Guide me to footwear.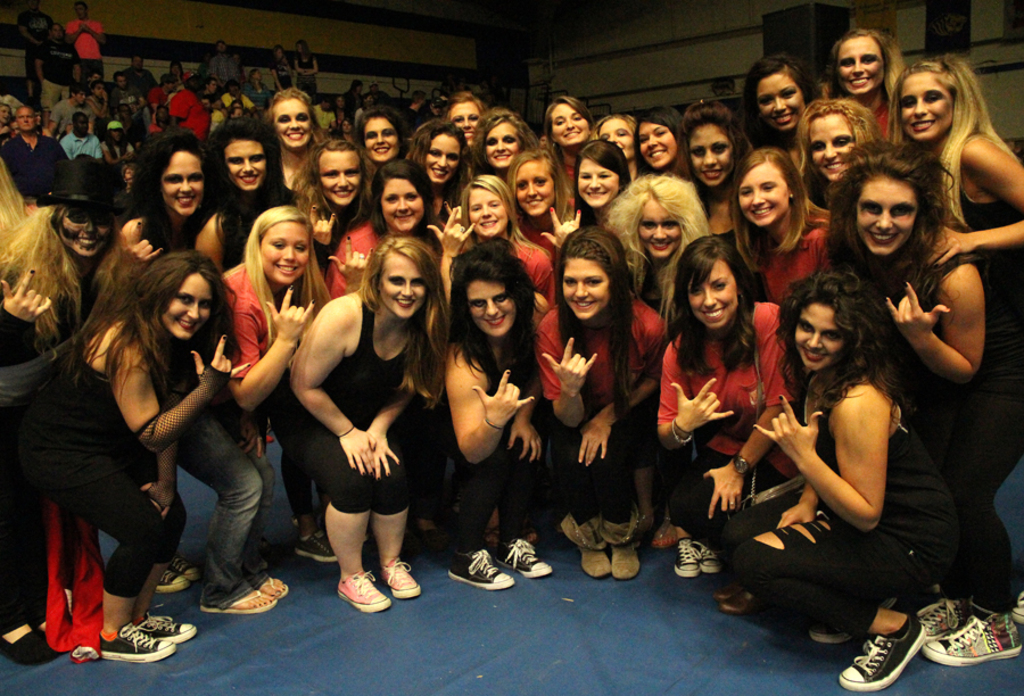
Guidance: {"left": 140, "top": 613, "right": 193, "bottom": 647}.
